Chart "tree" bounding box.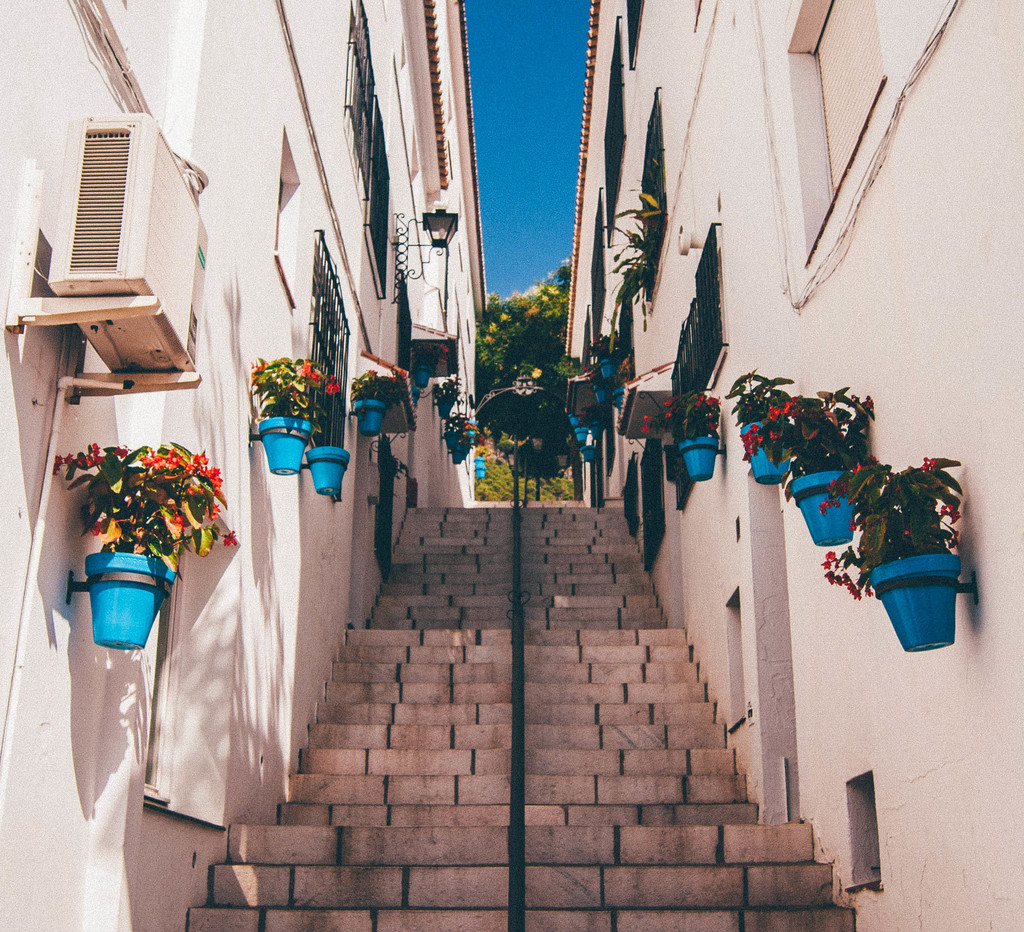
Charted: (477, 257, 573, 447).
